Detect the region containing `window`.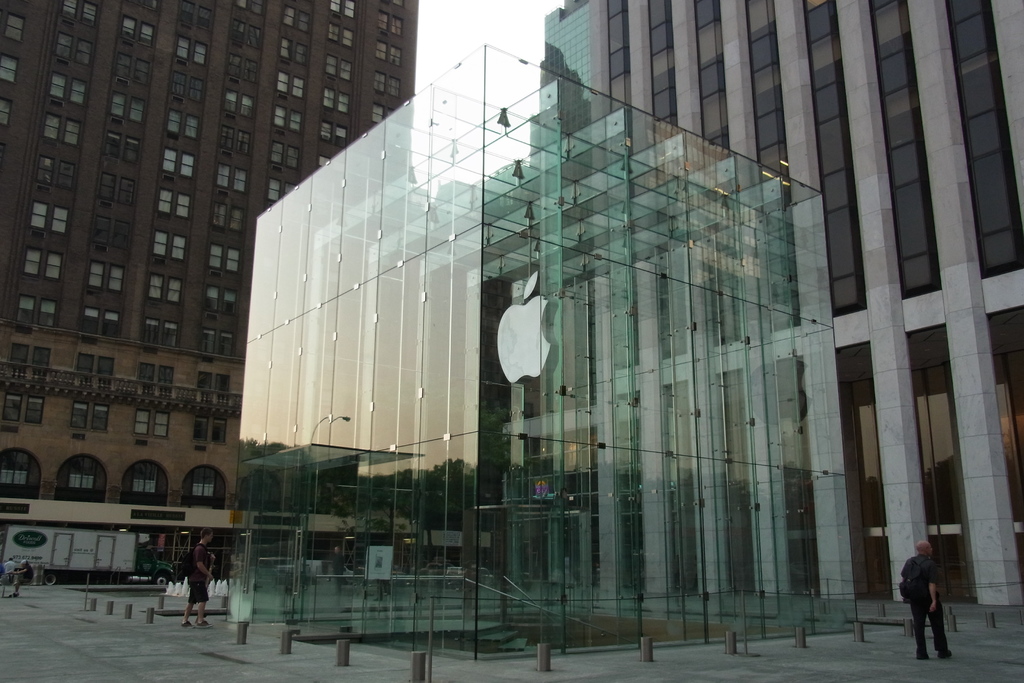
locate(326, 50, 339, 76).
